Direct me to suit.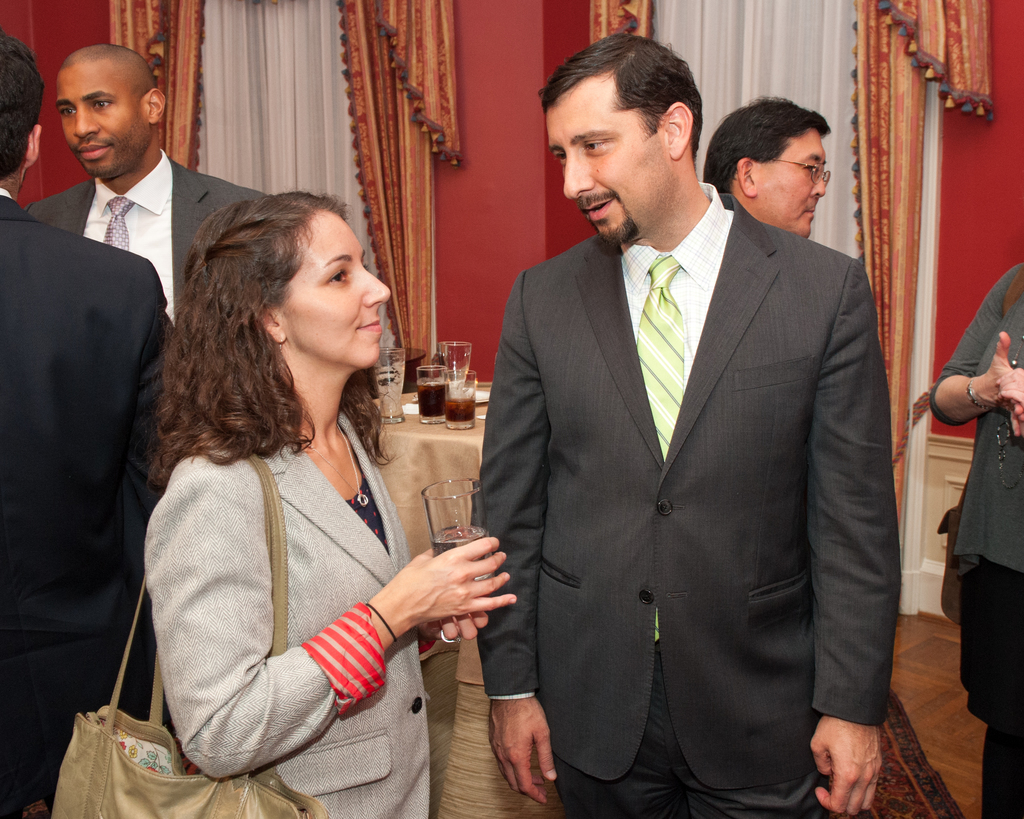
Direction: [left=0, top=179, right=198, bottom=818].
